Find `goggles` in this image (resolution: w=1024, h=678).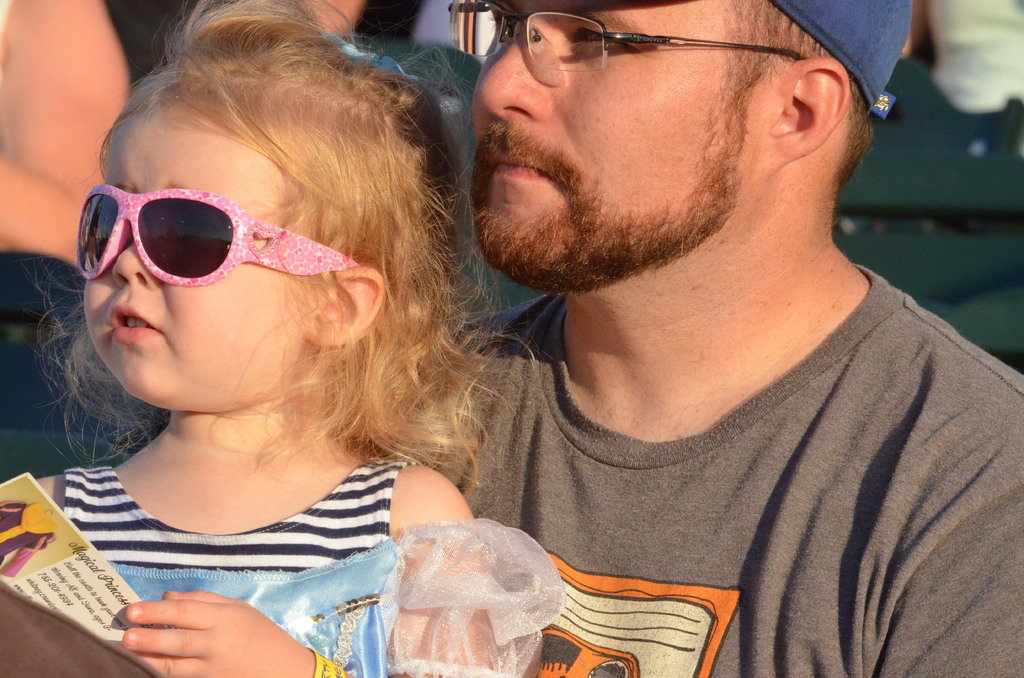
rect(75, 174, 346, 297).
